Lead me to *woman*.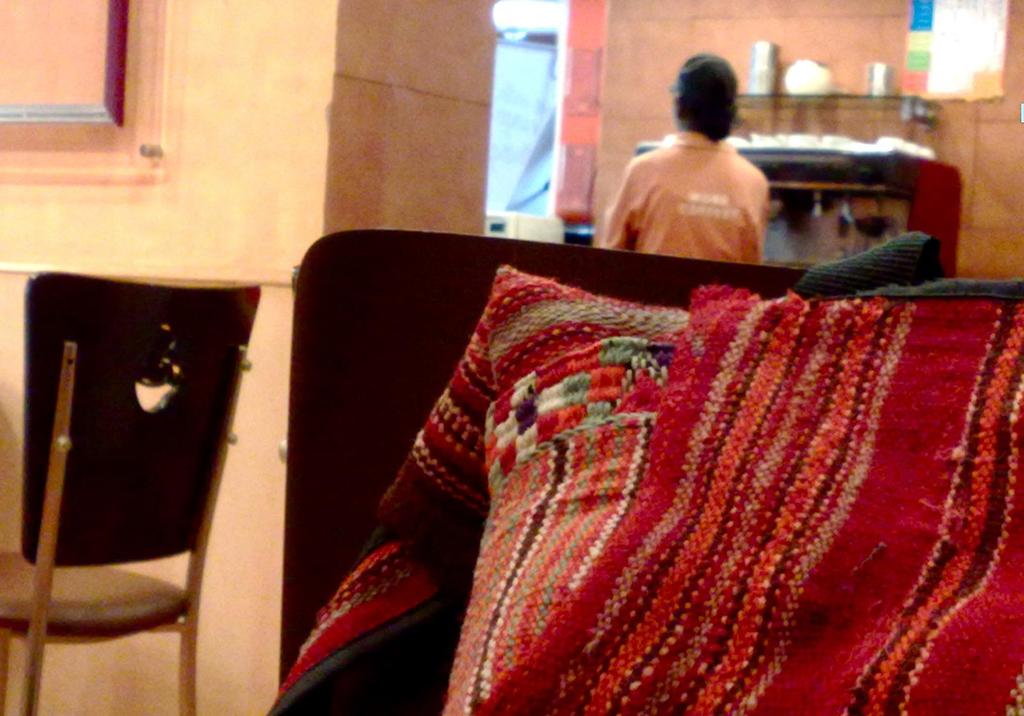
Lead to x1=602 y1=49 x2=771 y2=257.
